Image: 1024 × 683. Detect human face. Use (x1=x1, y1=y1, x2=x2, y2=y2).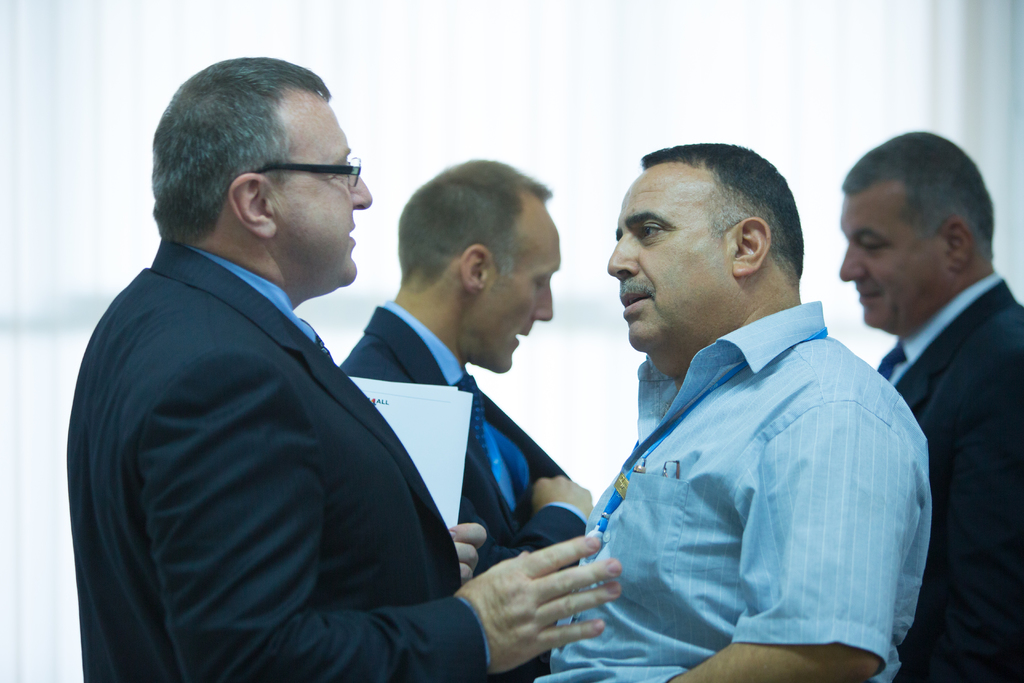
(x1=276, y1=81, x2=376, y2=289).
